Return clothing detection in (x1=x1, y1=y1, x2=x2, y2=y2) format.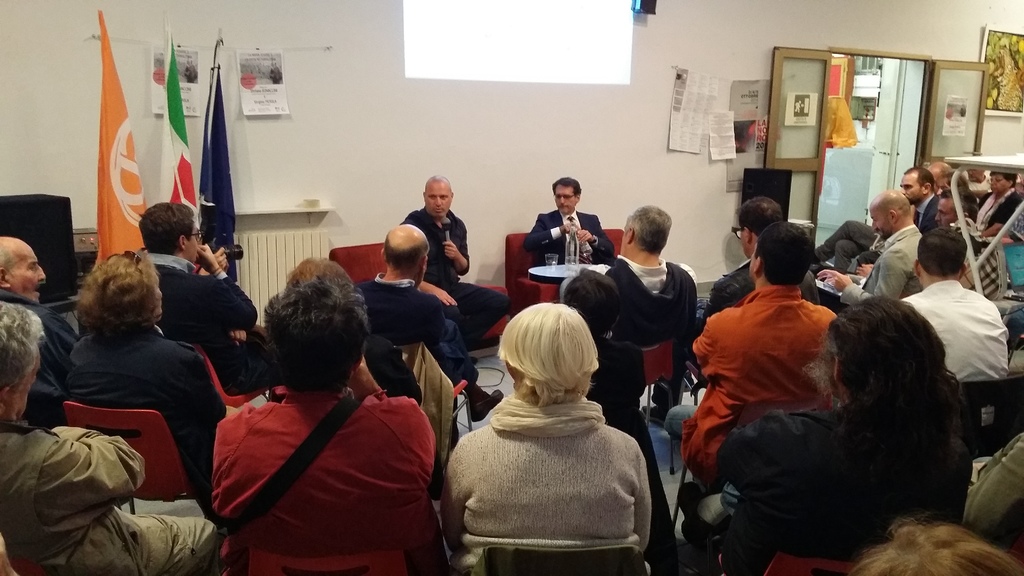
(x1=650, y1=258, x2=854, y2=459).
